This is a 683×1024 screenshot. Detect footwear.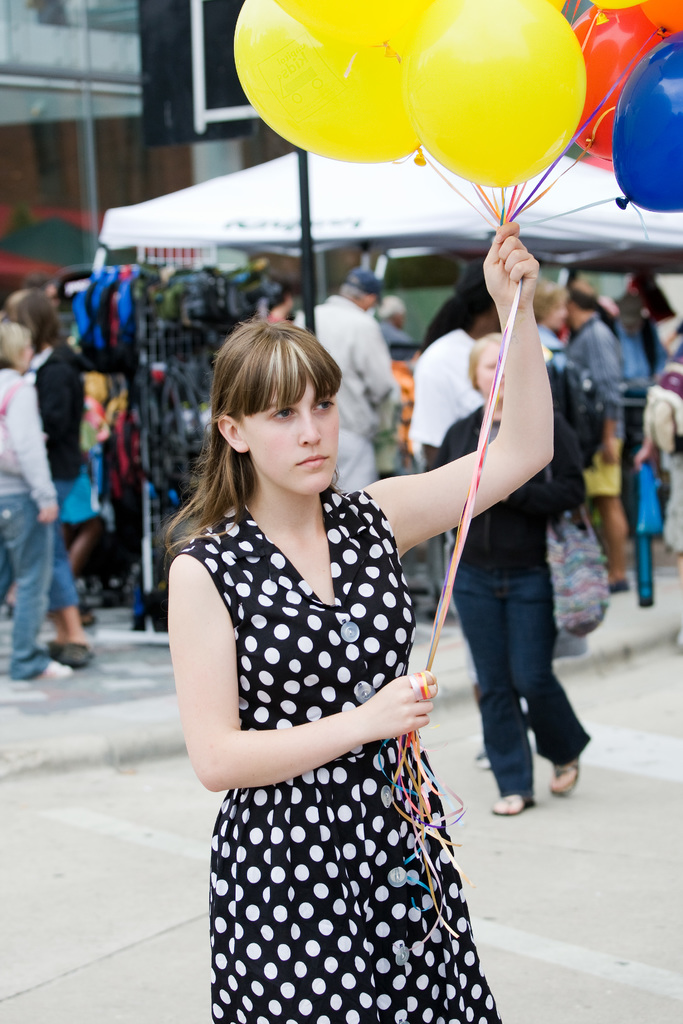
[86,608,94,630].
